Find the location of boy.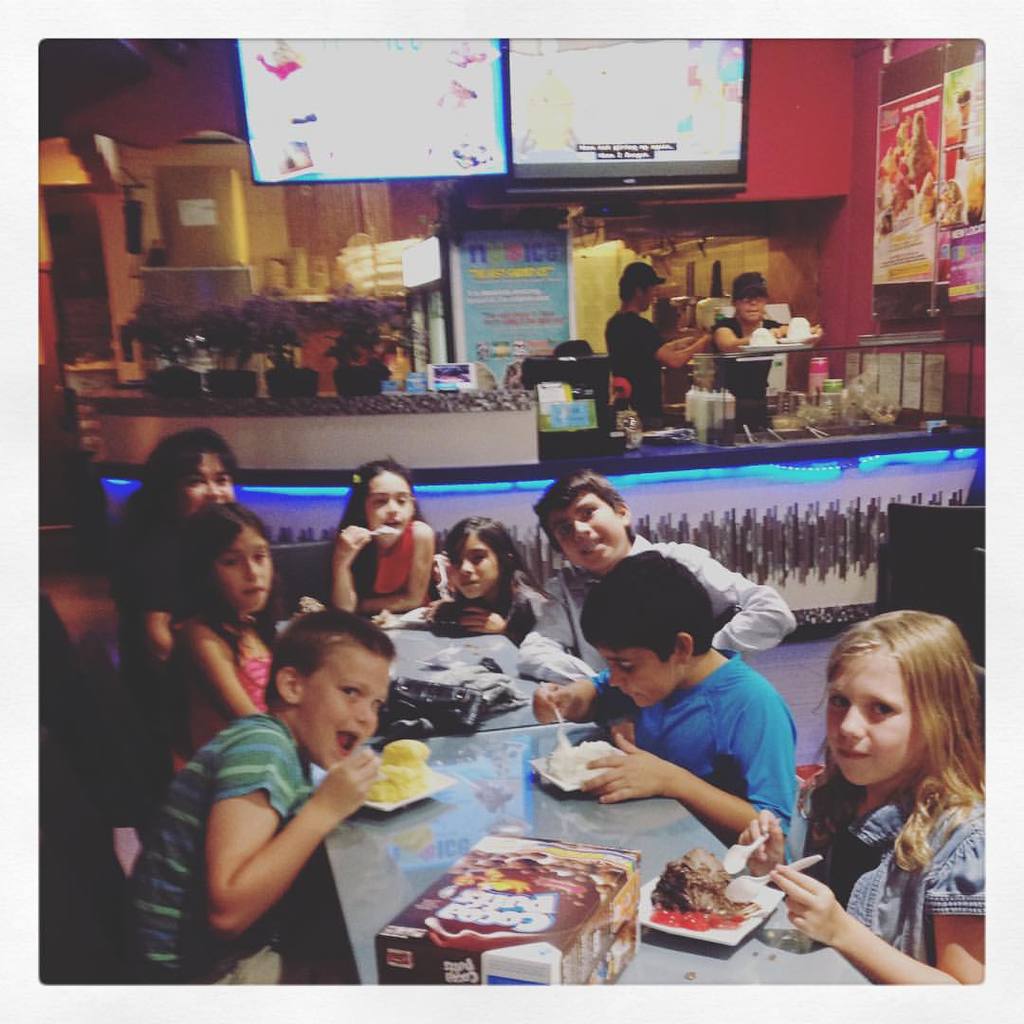
Location: [x1=529, y1=551, x2=799, y2=869].
